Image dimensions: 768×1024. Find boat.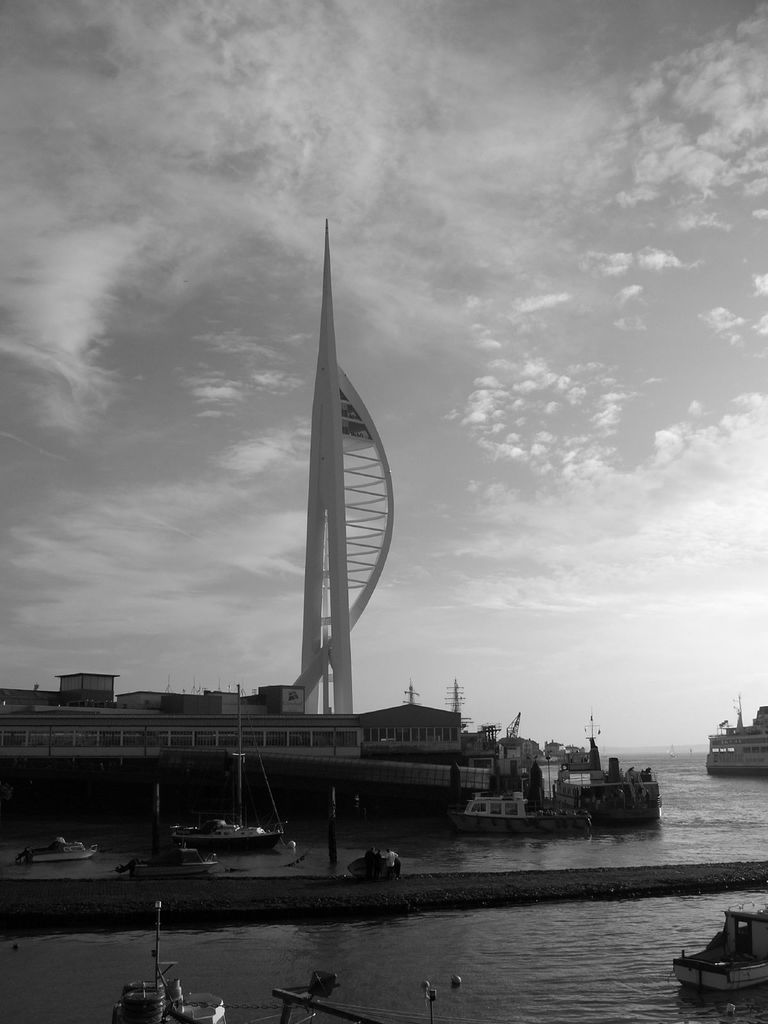
(554,804,593,838).
